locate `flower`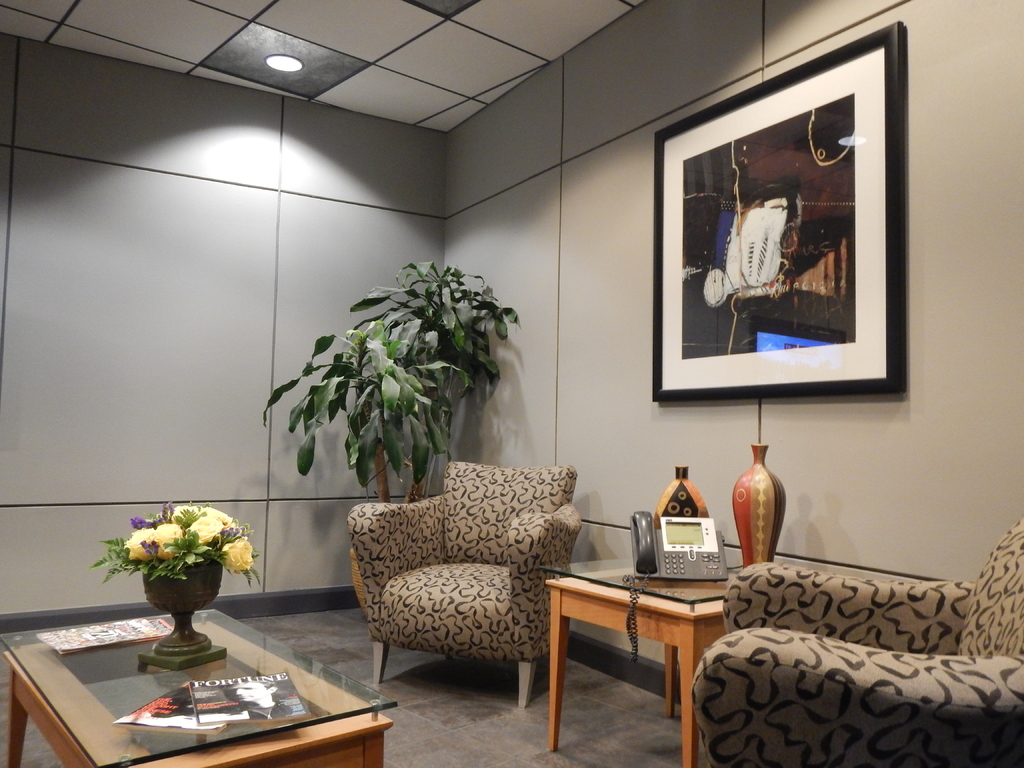
[left=219, top=536, right=255, bottom=572]
